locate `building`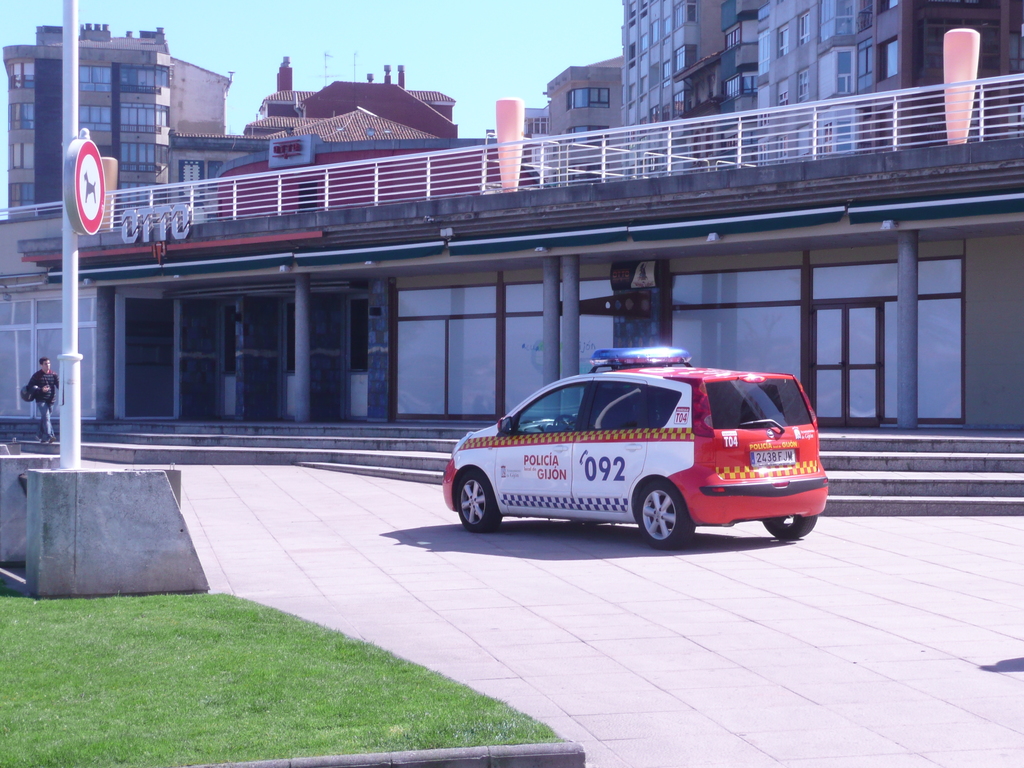
(623, 0, 1023, 177)
